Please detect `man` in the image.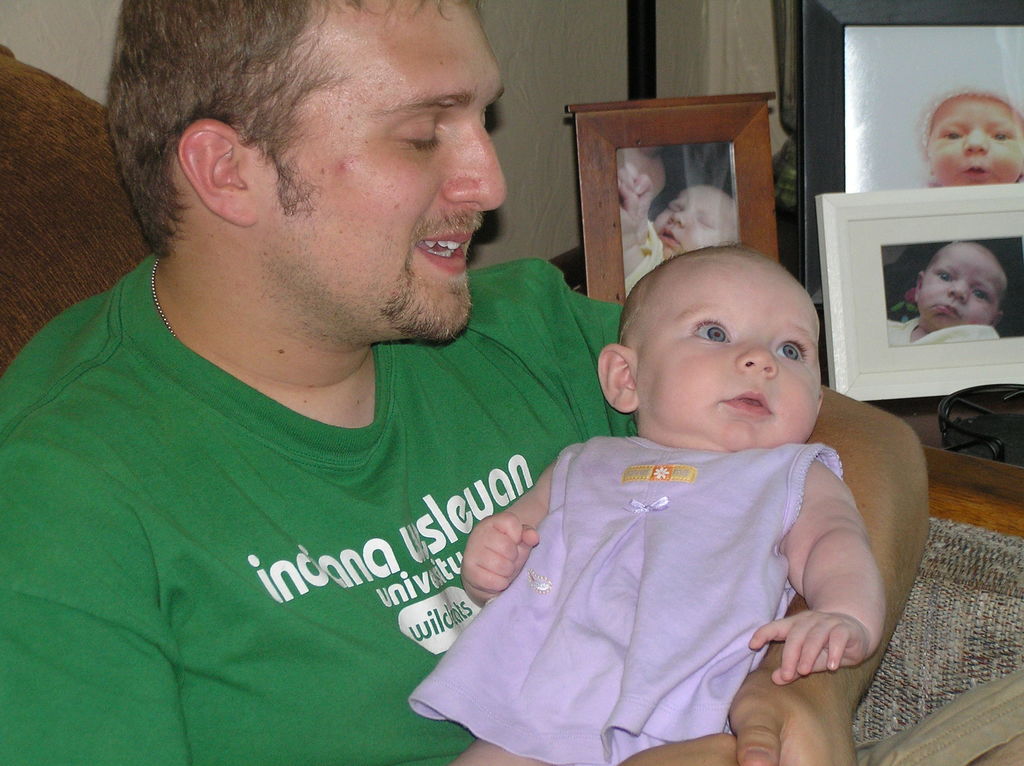
x1=15, y1=4, x2=824, y2=760.
